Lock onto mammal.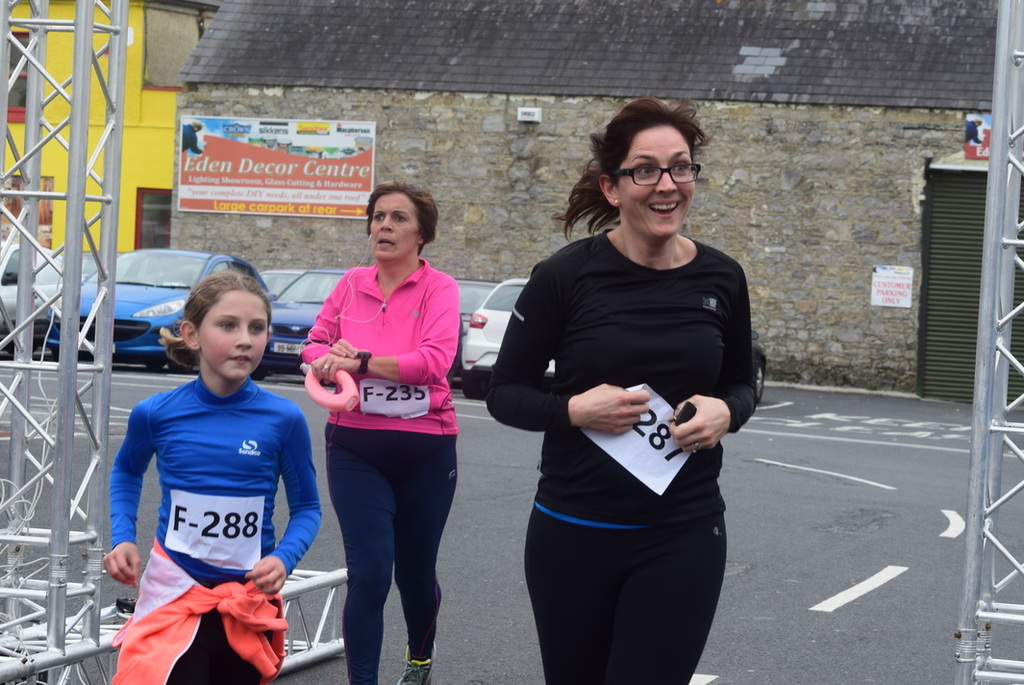
Locked: locate(963, 114, 980, 142).
